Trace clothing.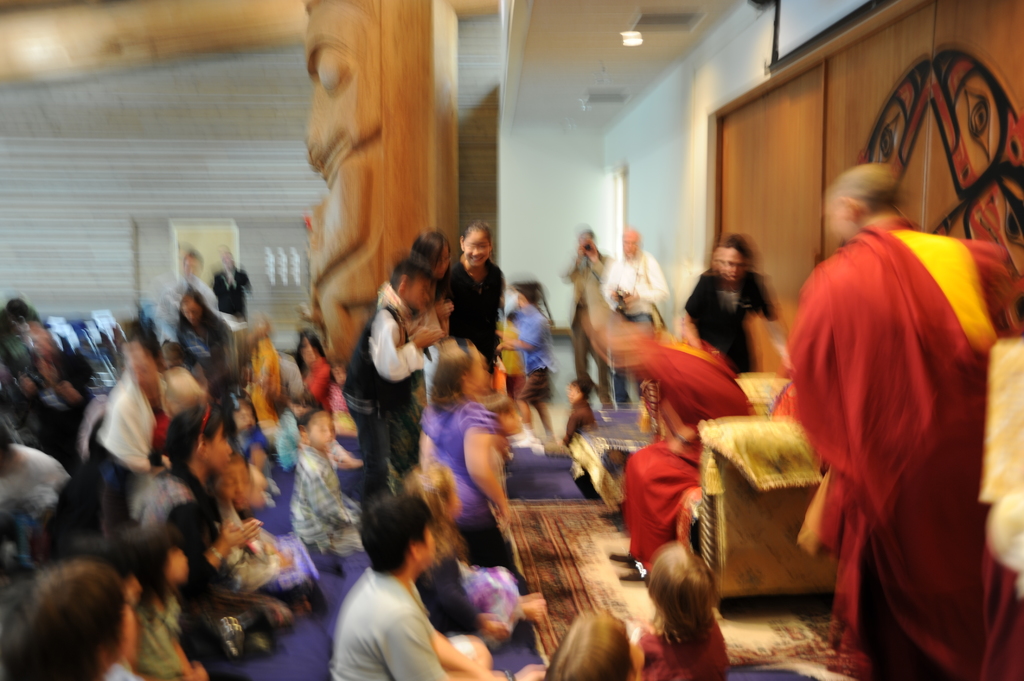
Traced to rect(565, 250, 607, 393).
